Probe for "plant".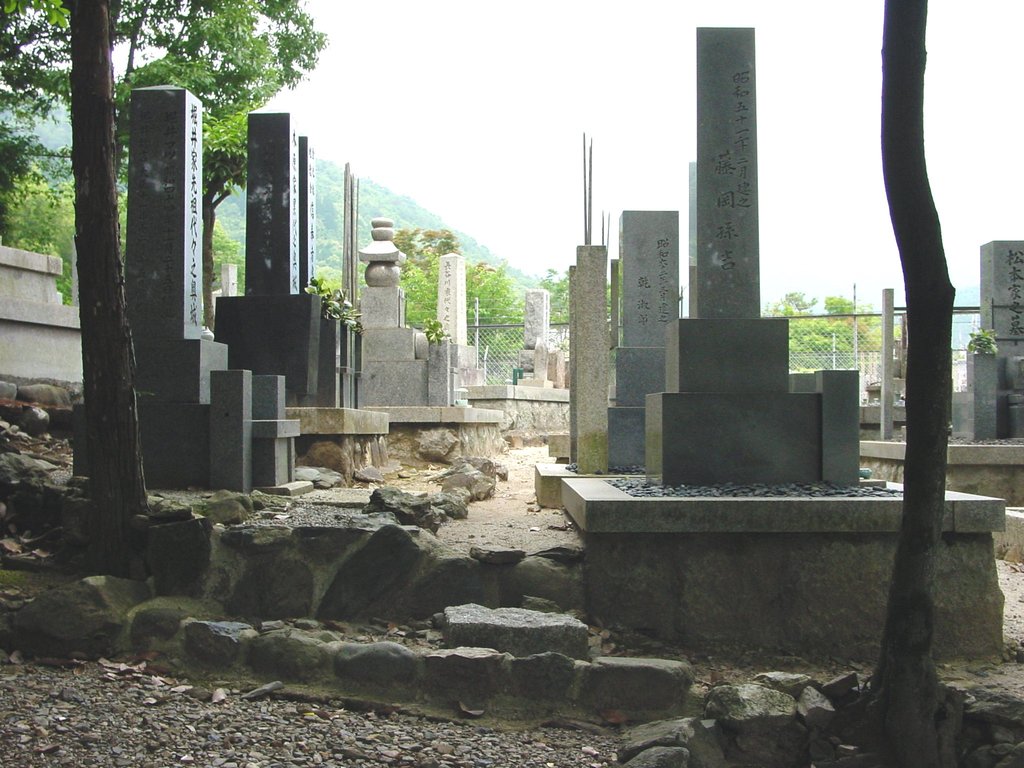
Probe result: 968:328:997:355.
